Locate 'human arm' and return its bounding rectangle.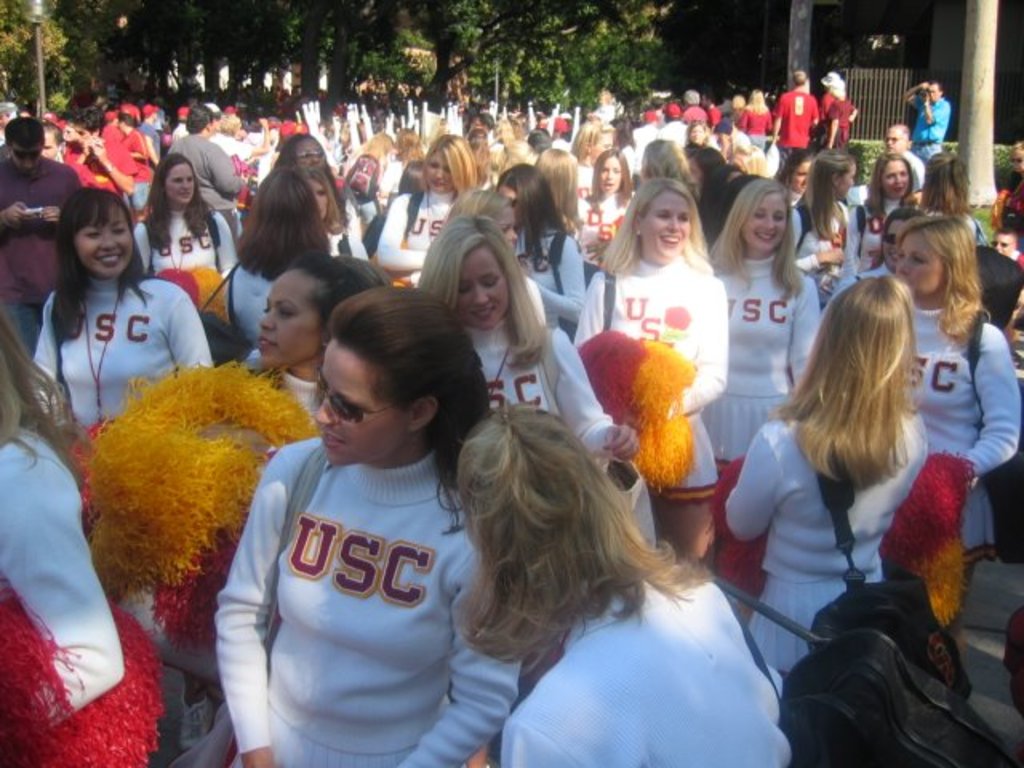
x1=205 y1=152 x2=248 y2=200.
